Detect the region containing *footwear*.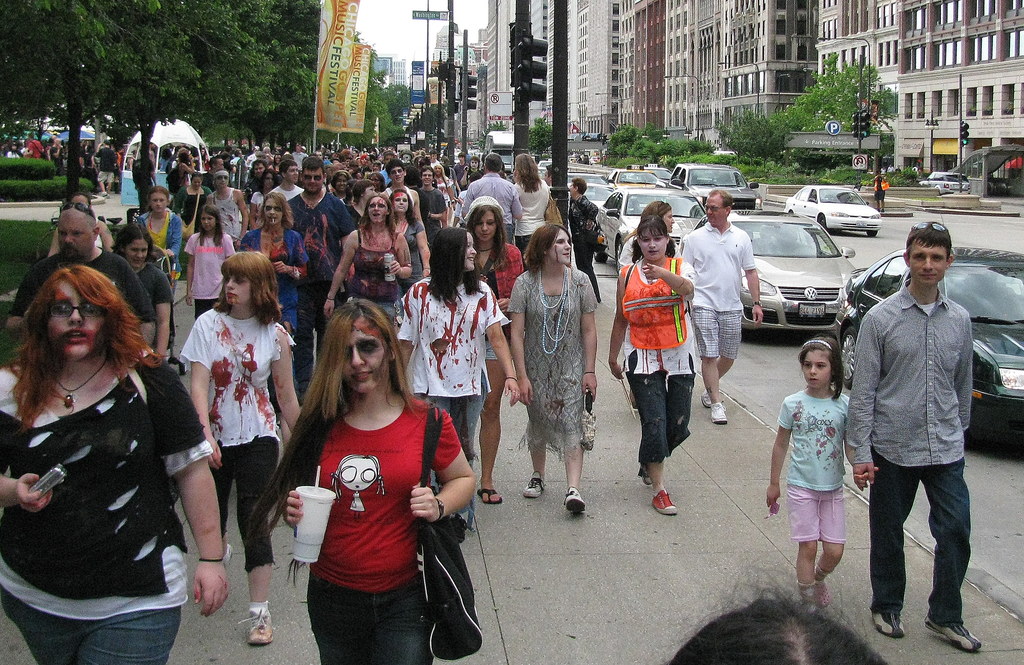
478, 486, 504, 506.
